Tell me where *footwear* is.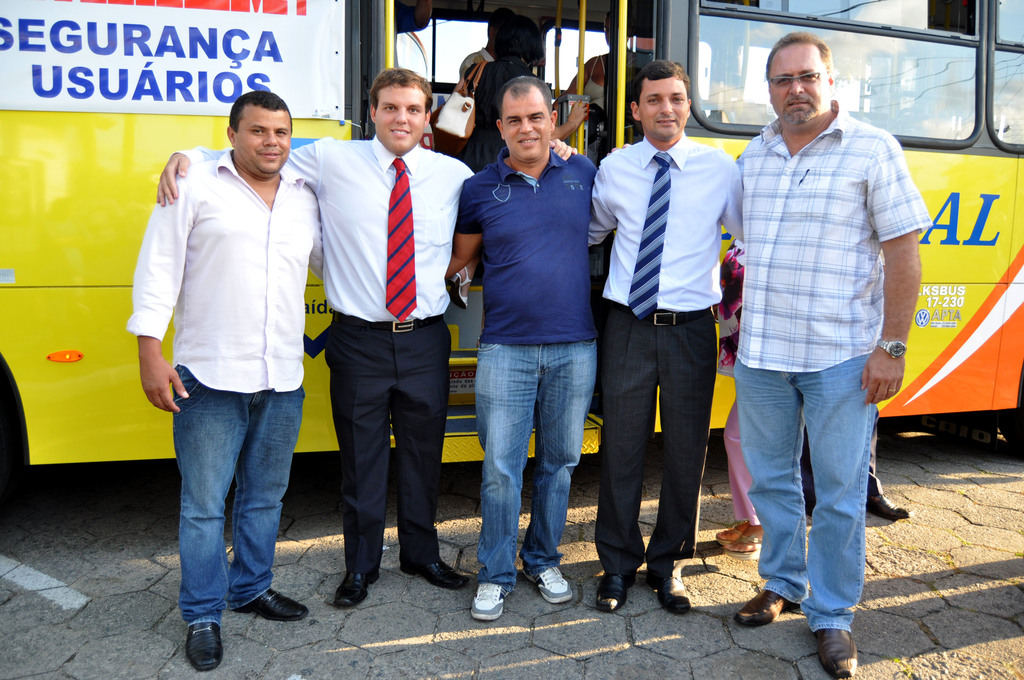
*footwear* is at BBox(179, 623, 235, 670).
